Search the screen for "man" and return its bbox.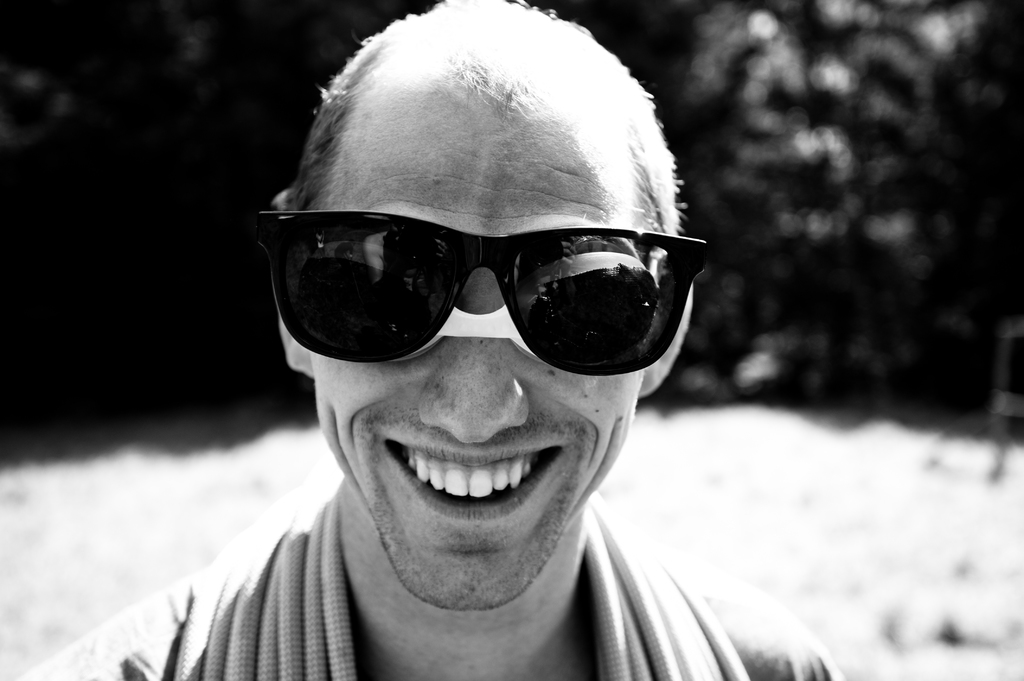
Found: crop(113, 14, 801, 680).
